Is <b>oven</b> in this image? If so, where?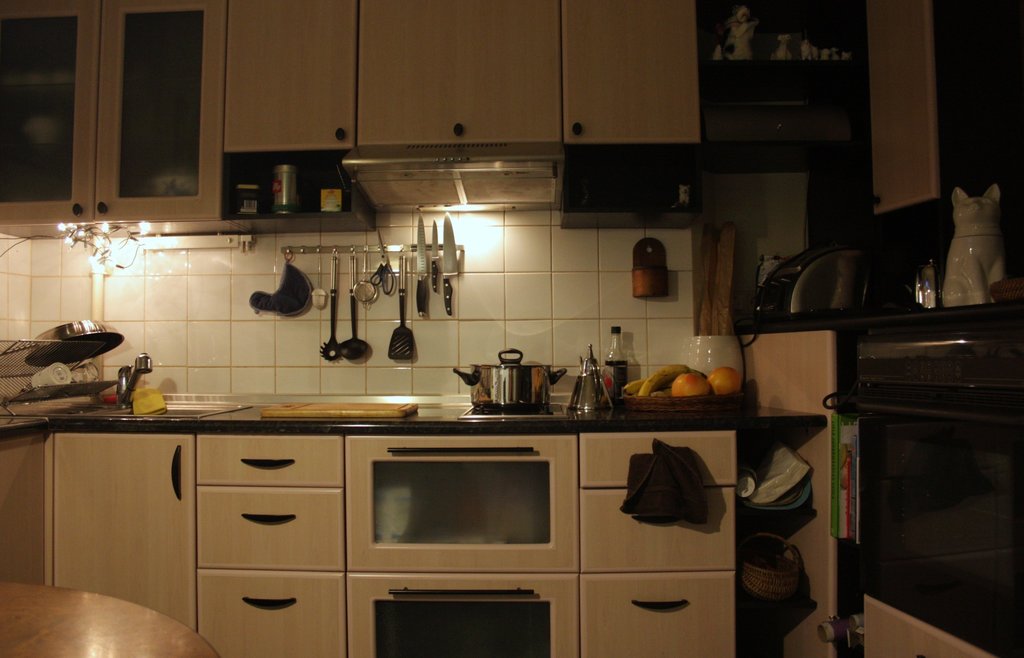
Yes, at box(358, 570, 570, 657).
